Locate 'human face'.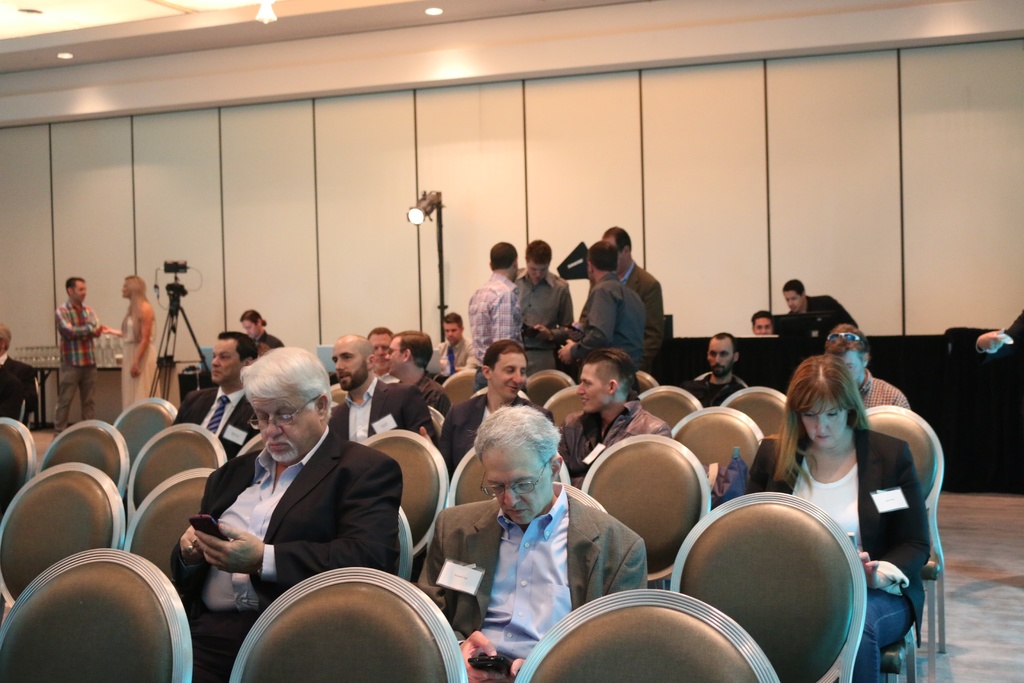
Bounding box: bbox(795, 403, 850, 448).
